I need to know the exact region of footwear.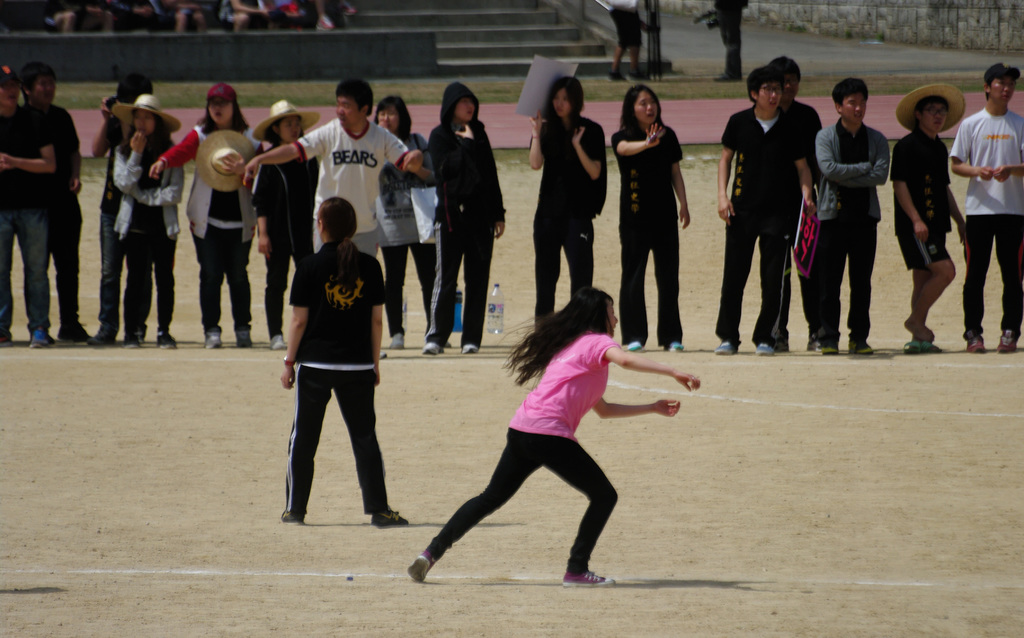
Region: (x1=121, y1=333, x2=140, y2=351).
